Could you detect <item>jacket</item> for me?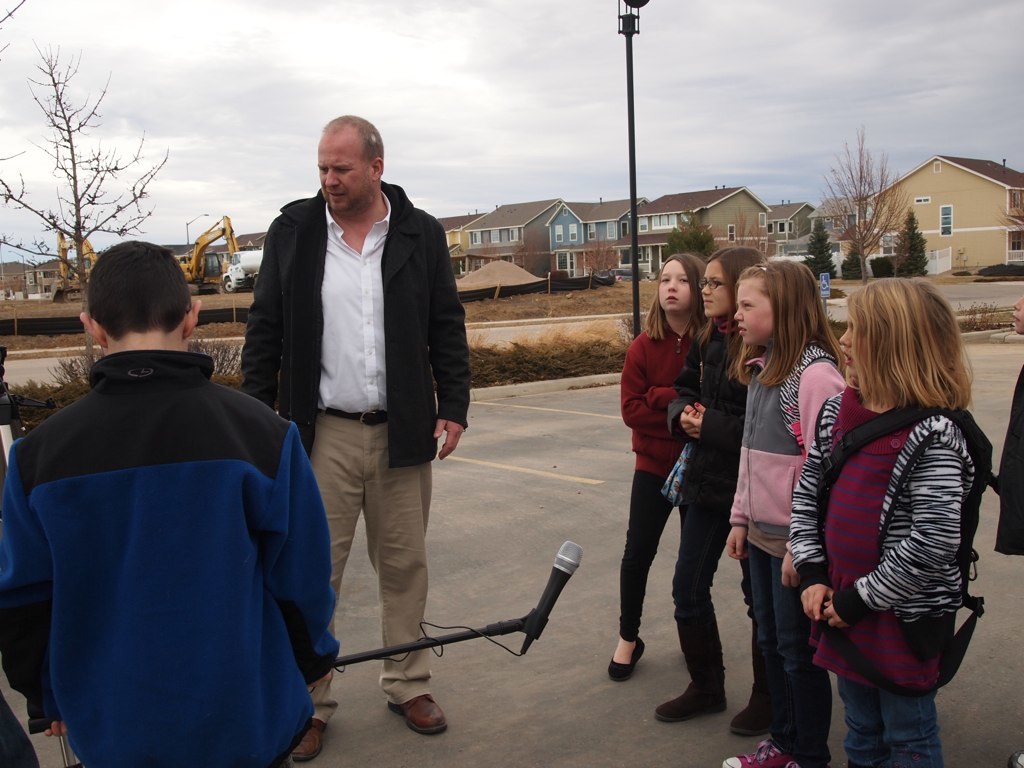
Detection result: box=[786, 386, 980, 629].
